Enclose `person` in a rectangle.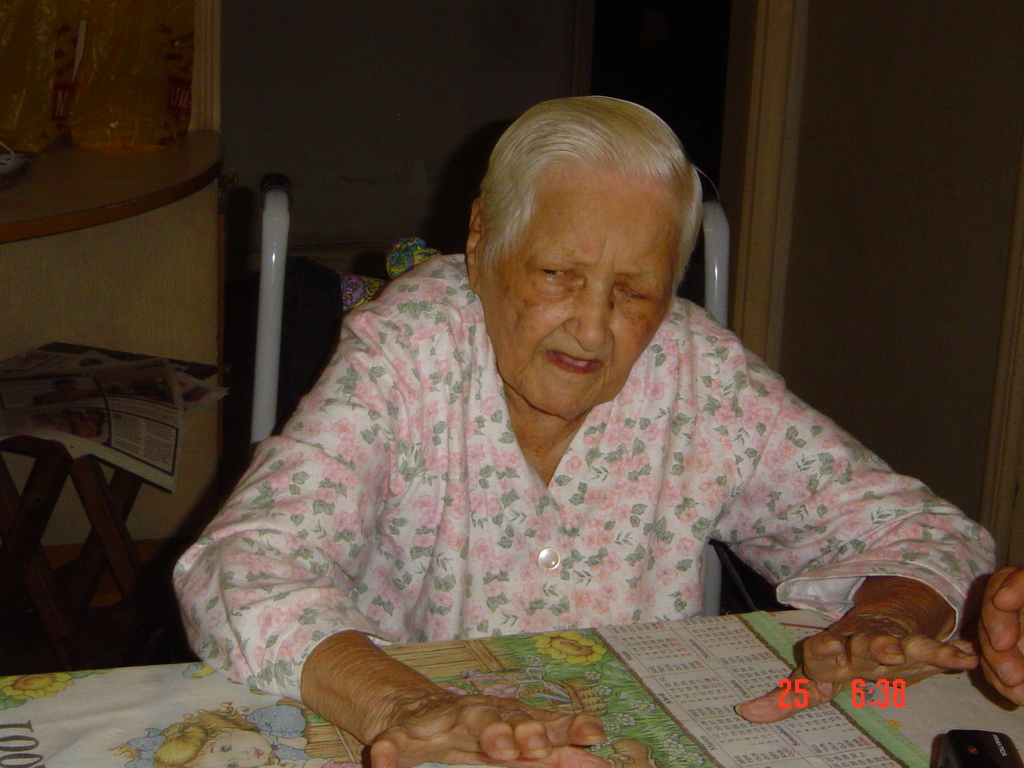
bbox=(980, 560, 1023, 707).
